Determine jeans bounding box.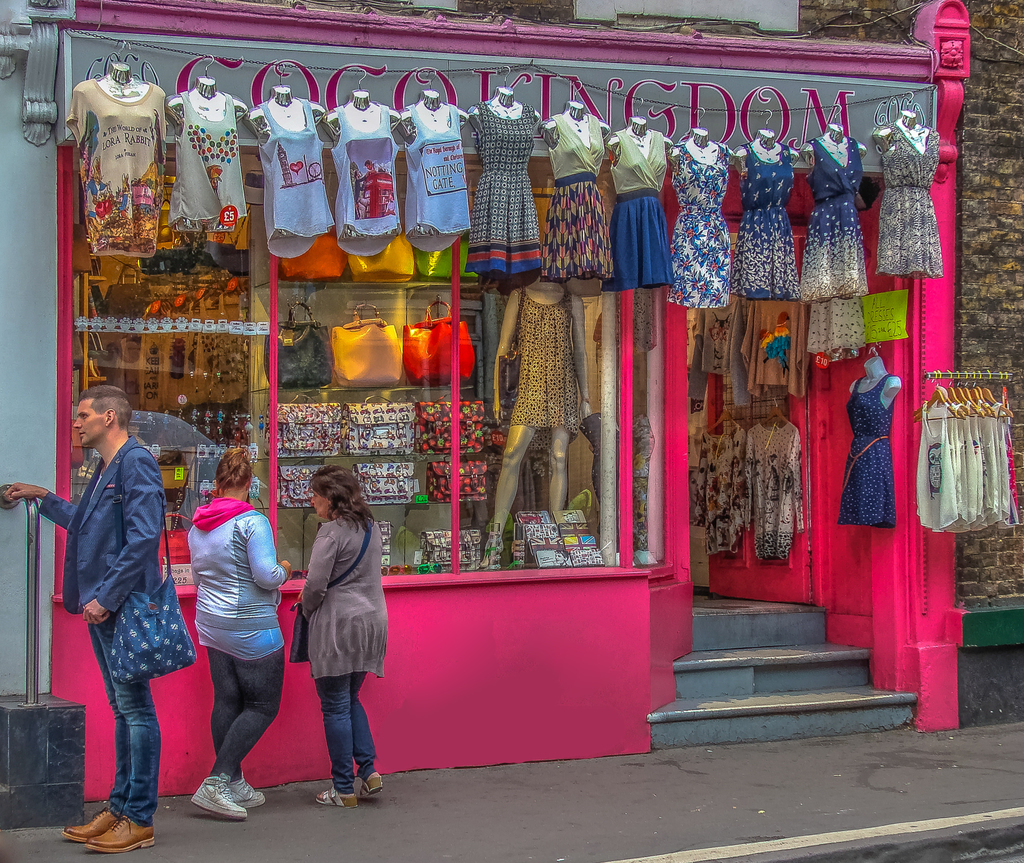
Determined: bbox=[87, 611, 163, 820].
